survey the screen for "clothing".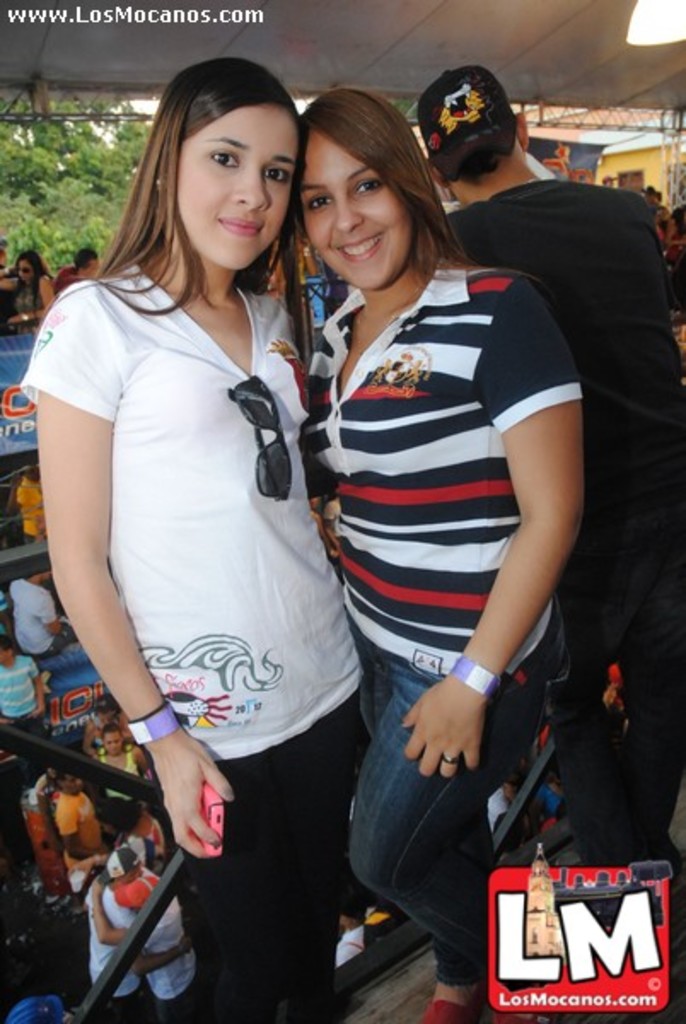
Survey found: left=41, top=778, right=106, bottom=882.
